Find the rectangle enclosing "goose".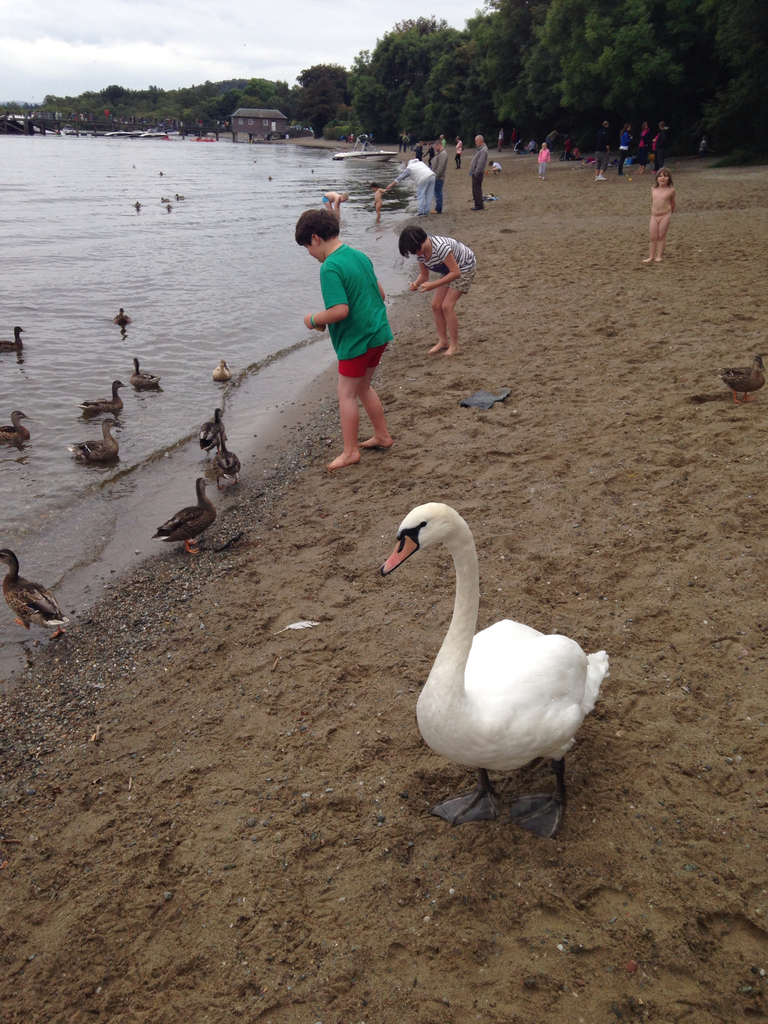
(left=129, top=358, right=160, bottom=389).
